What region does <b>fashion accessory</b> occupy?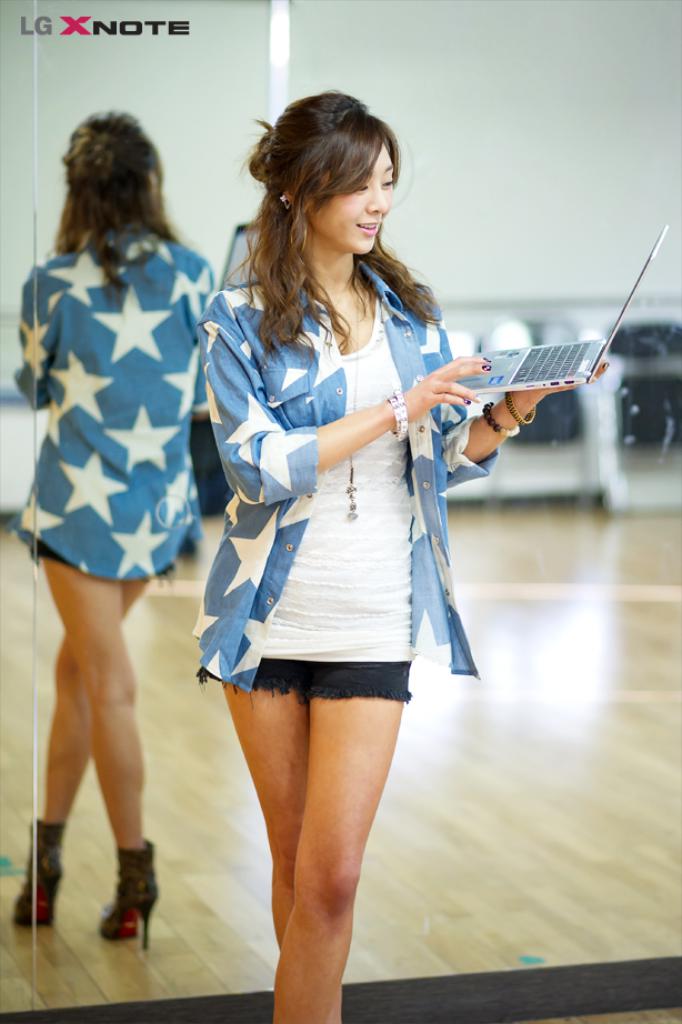
393,398,404,444.
